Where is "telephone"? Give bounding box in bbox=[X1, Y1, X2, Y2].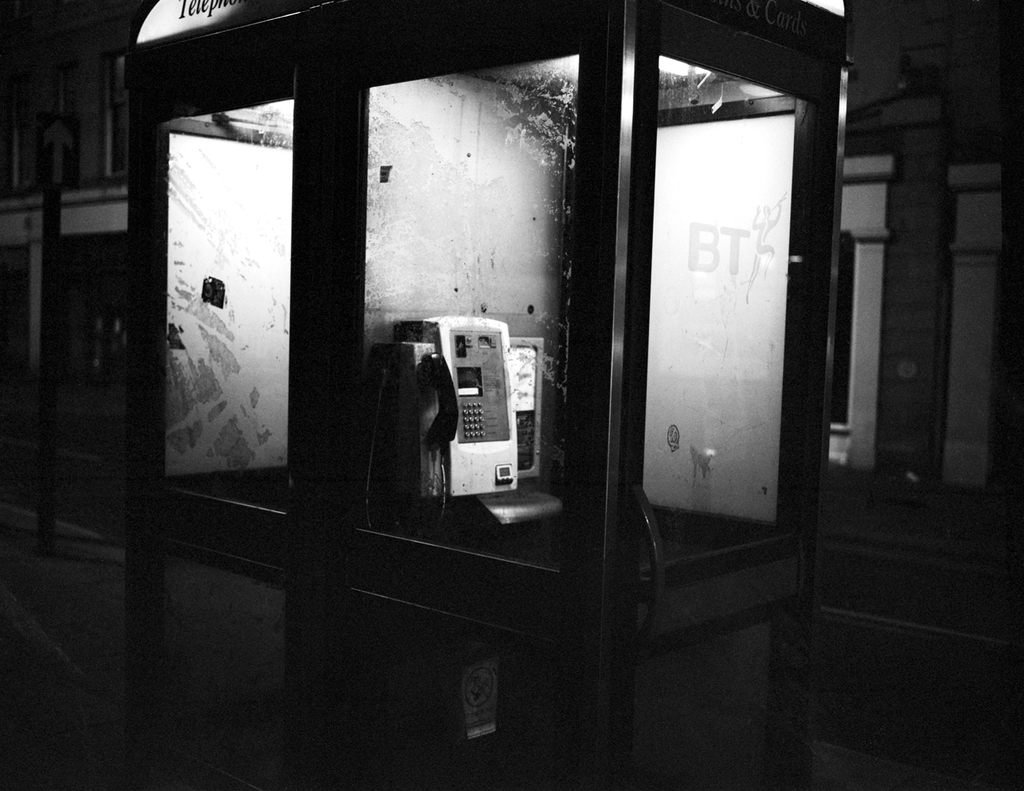
bbox=[396, 319, 525, 520].
